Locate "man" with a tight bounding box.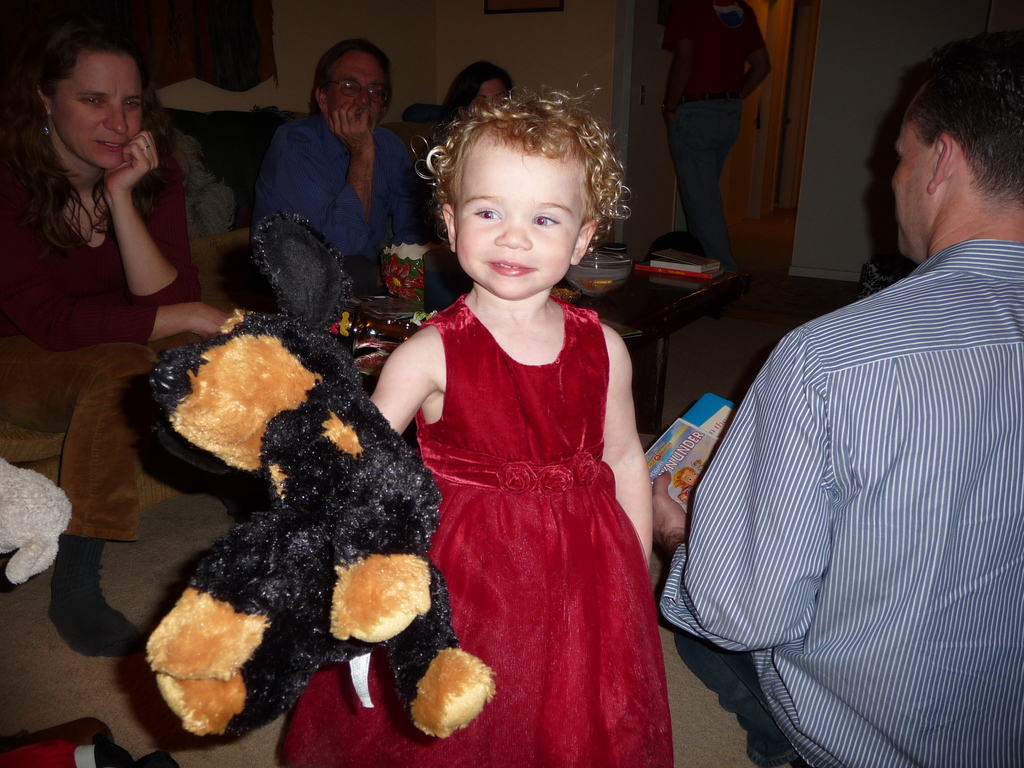
BBox(680, 60, 1023, 747).
